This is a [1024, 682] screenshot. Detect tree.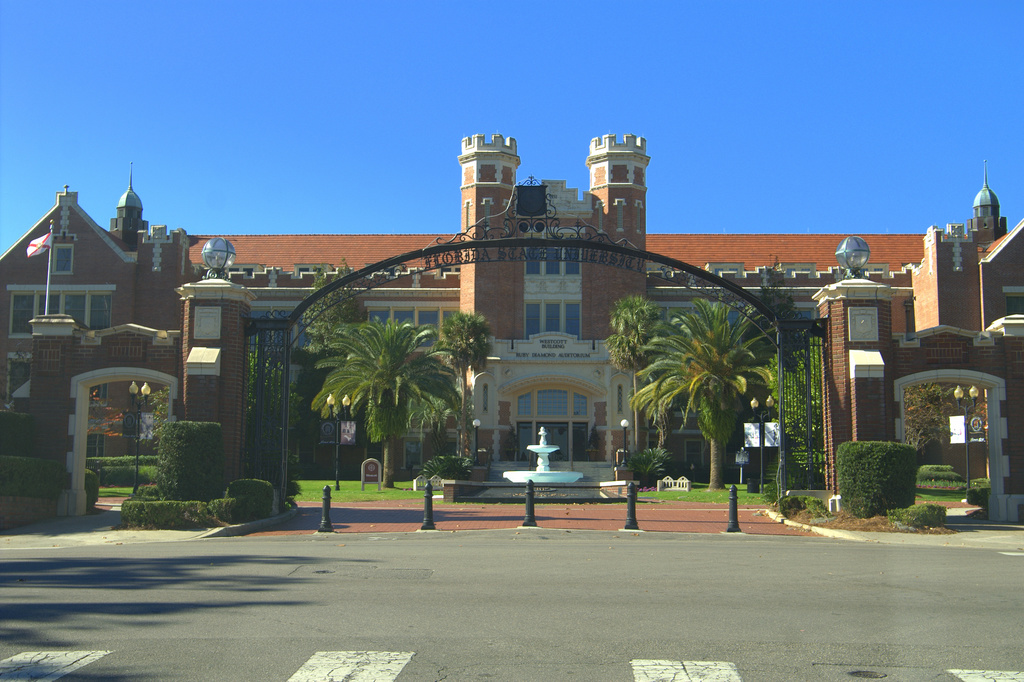
[133,386,181,446].
